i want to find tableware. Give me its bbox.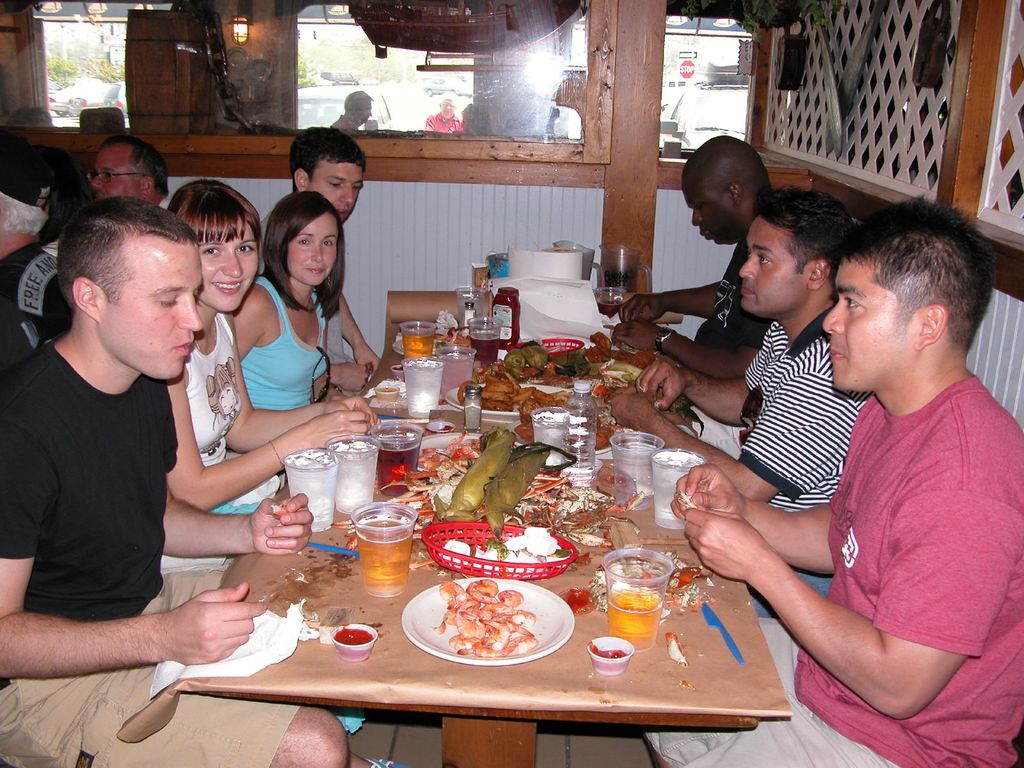
[left=591, top=562, right=680, bottom=643].
